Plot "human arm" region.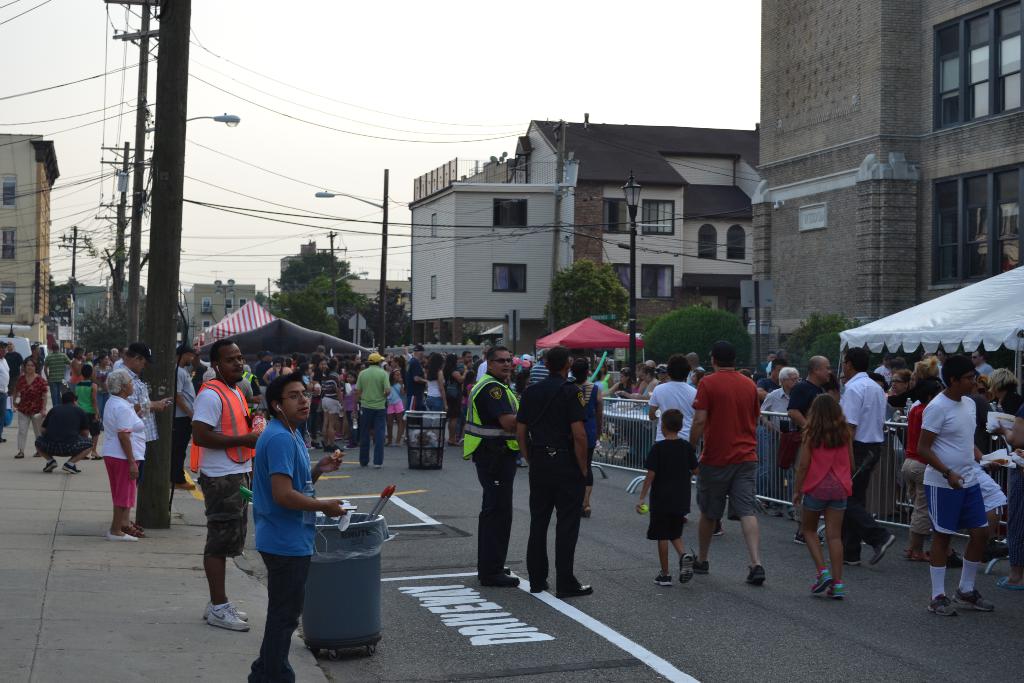
Plotted at region(690, 446, 700, 477).
